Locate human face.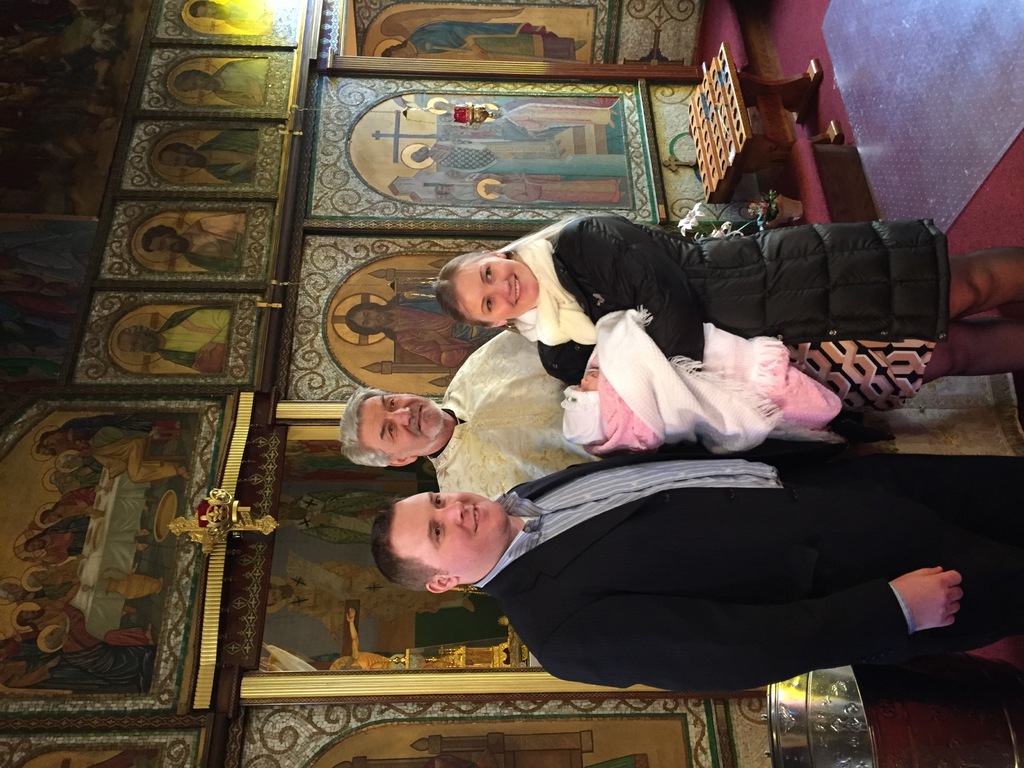
Bounding box: locate(349, 389, 452, 460).
